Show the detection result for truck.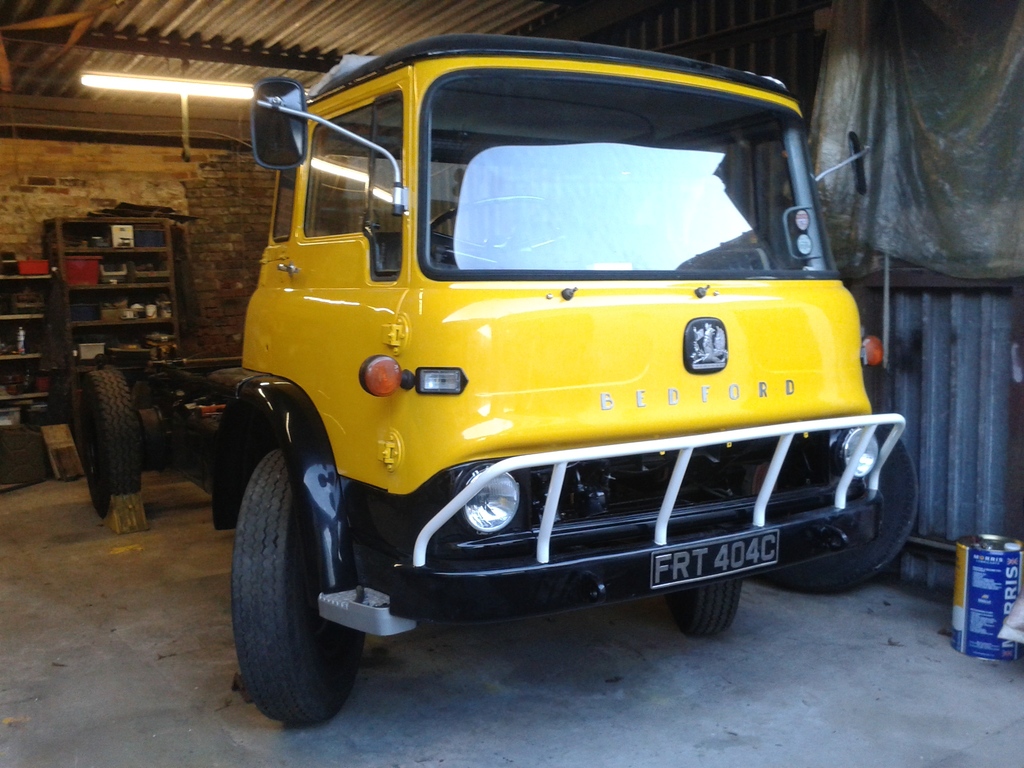
select_region(65, 28, 908, 721).
